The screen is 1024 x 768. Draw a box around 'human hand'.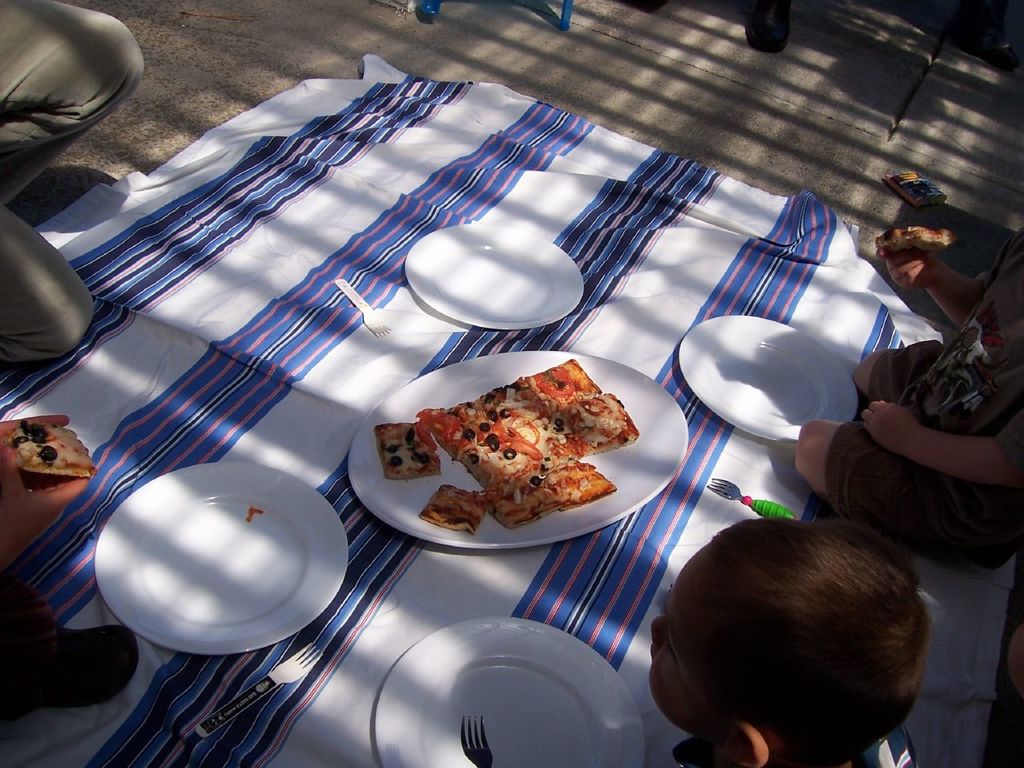
<bbox>874, 244, 946, 292</bbox>.
